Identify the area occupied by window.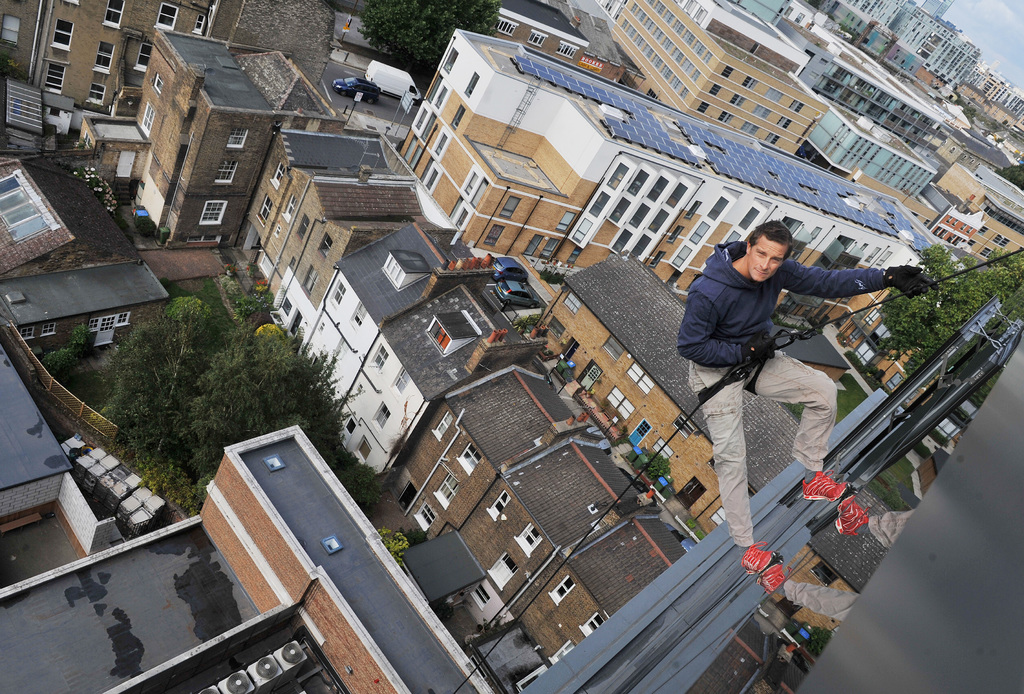
Area: 303, 266, 319, 293.
